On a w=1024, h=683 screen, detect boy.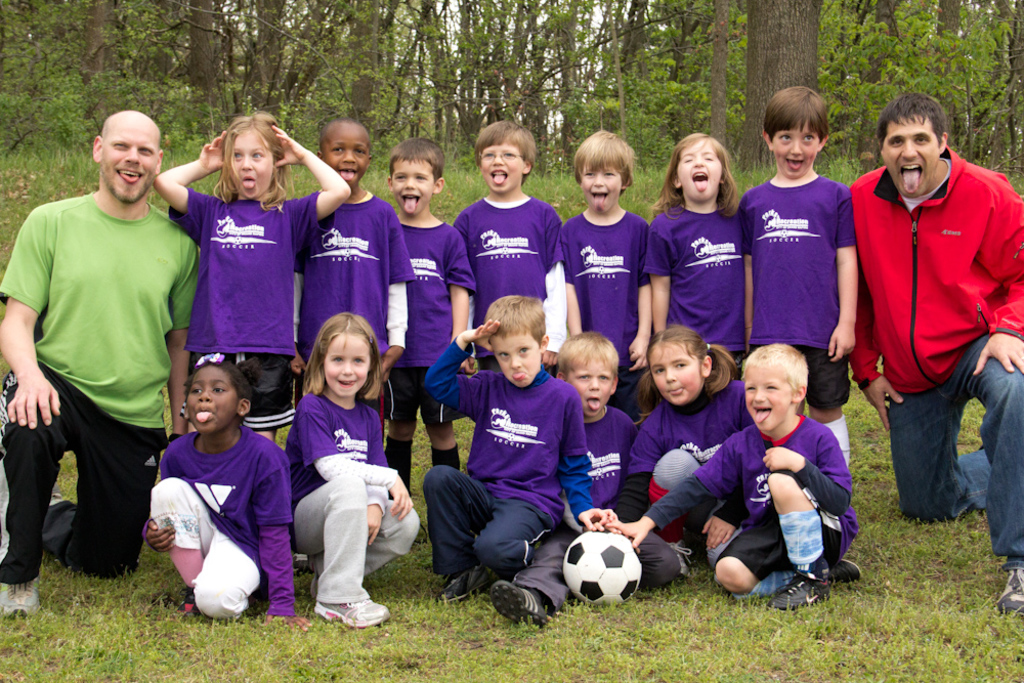
l=421, t=296, r=607, b=598.
